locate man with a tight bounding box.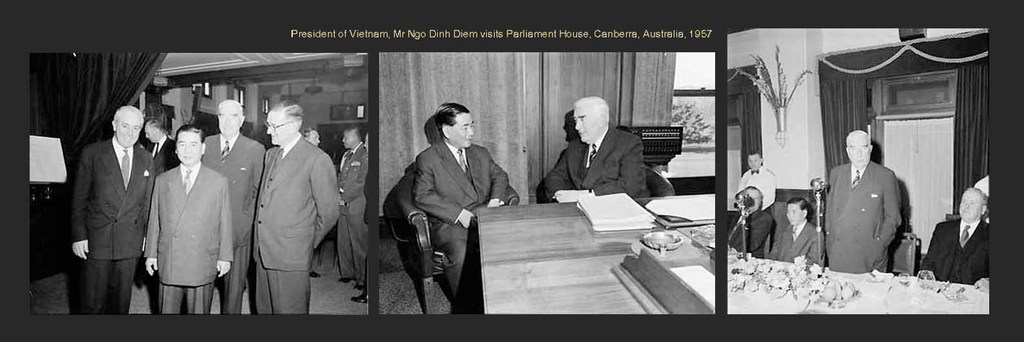
bbox=[203, 96, 253, 311].
